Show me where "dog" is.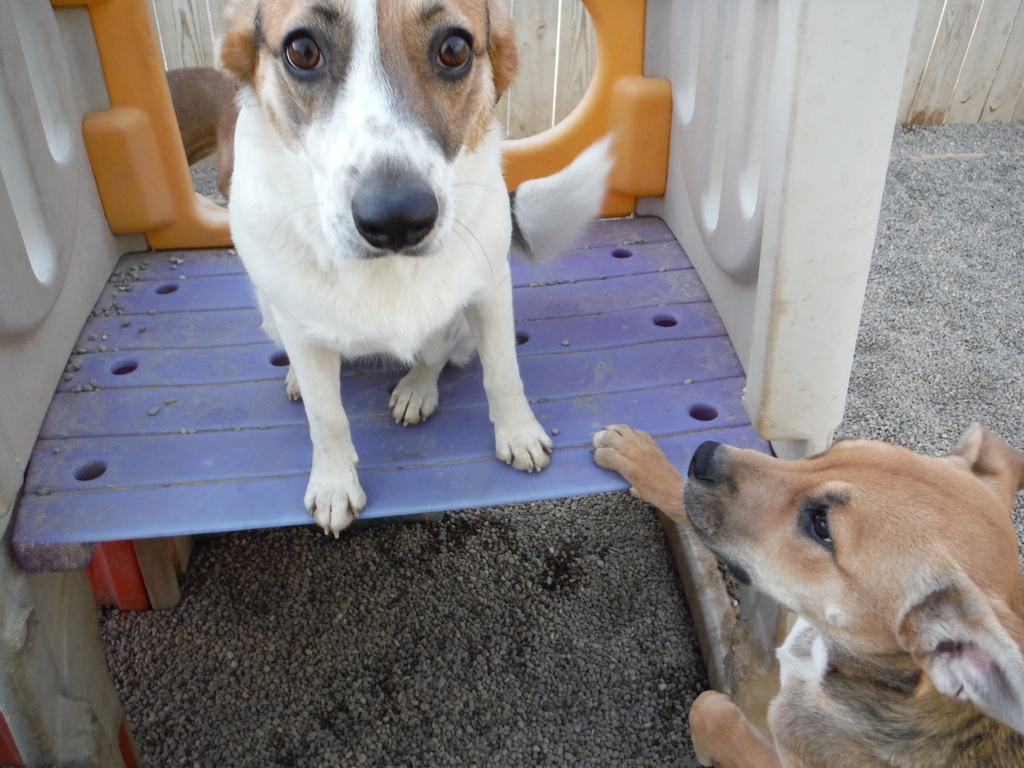
"dog" is at x1=591, y1=424, x2=1023, y2=767.
